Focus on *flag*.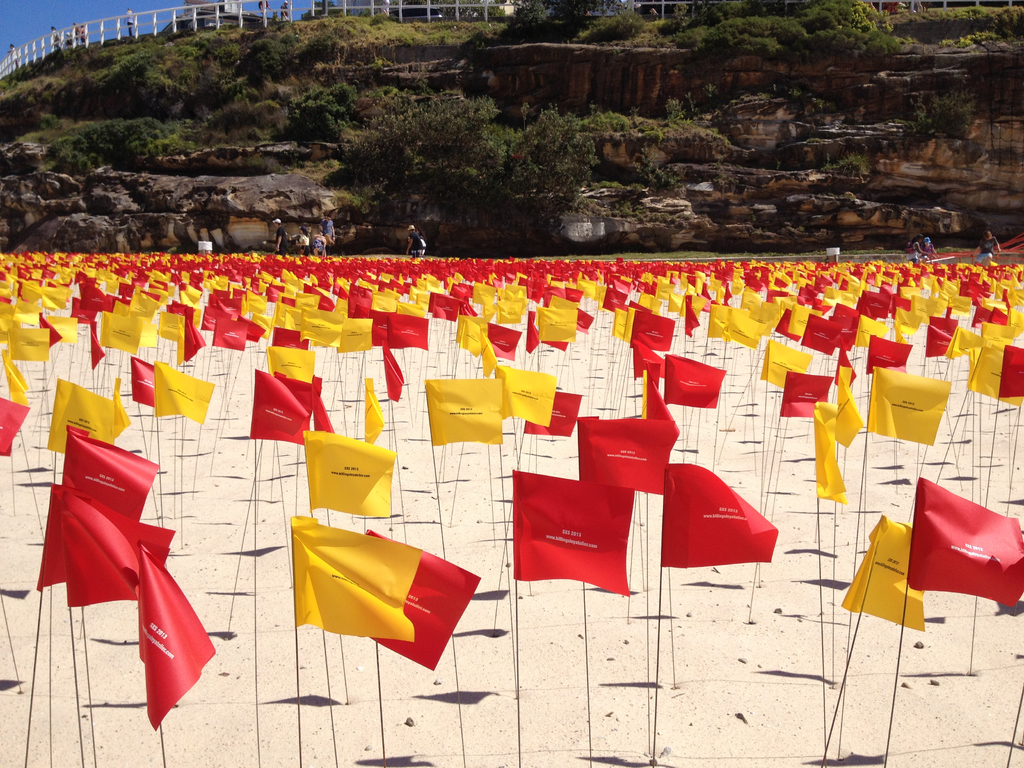
Focused at 99,307,146,358.
